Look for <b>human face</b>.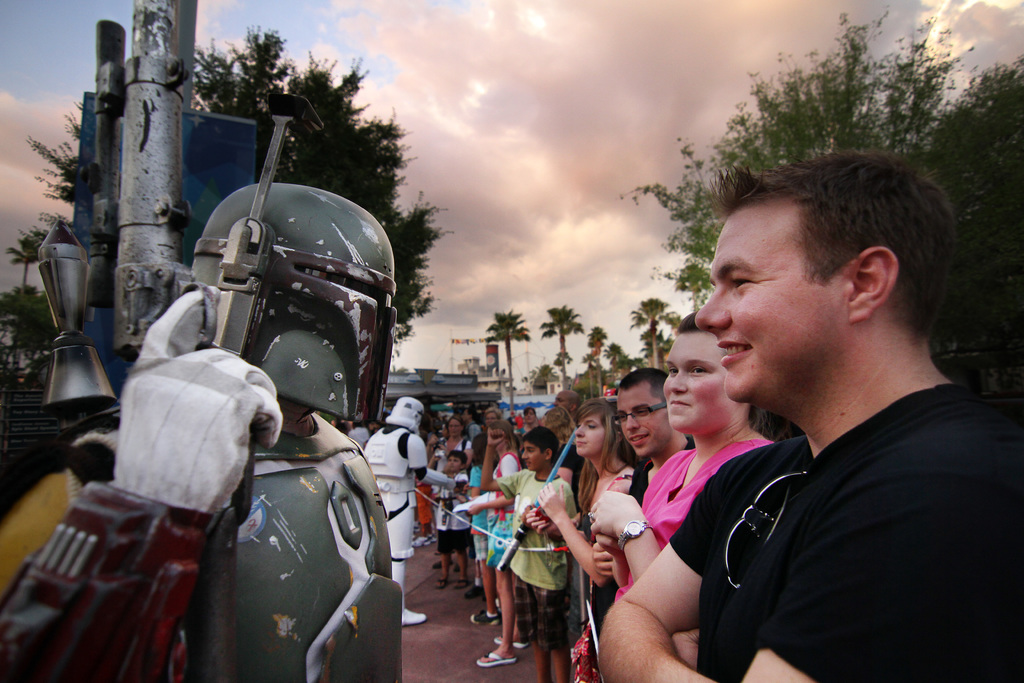
Found: select_region(548, 388, 566, 409).
